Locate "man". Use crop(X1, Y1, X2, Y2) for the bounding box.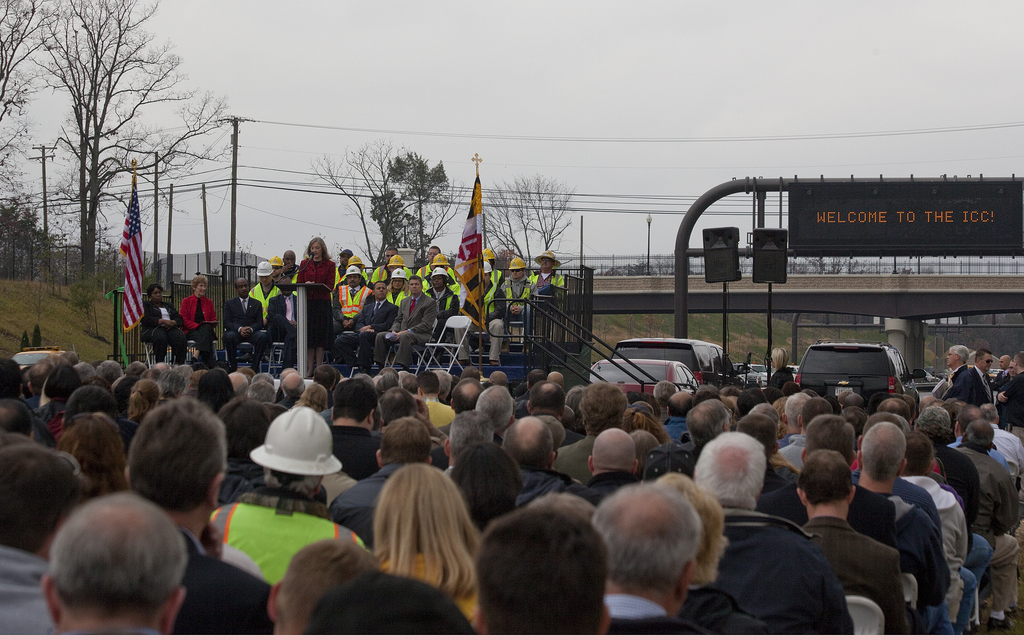
crop(223, 276, 271, 372).
